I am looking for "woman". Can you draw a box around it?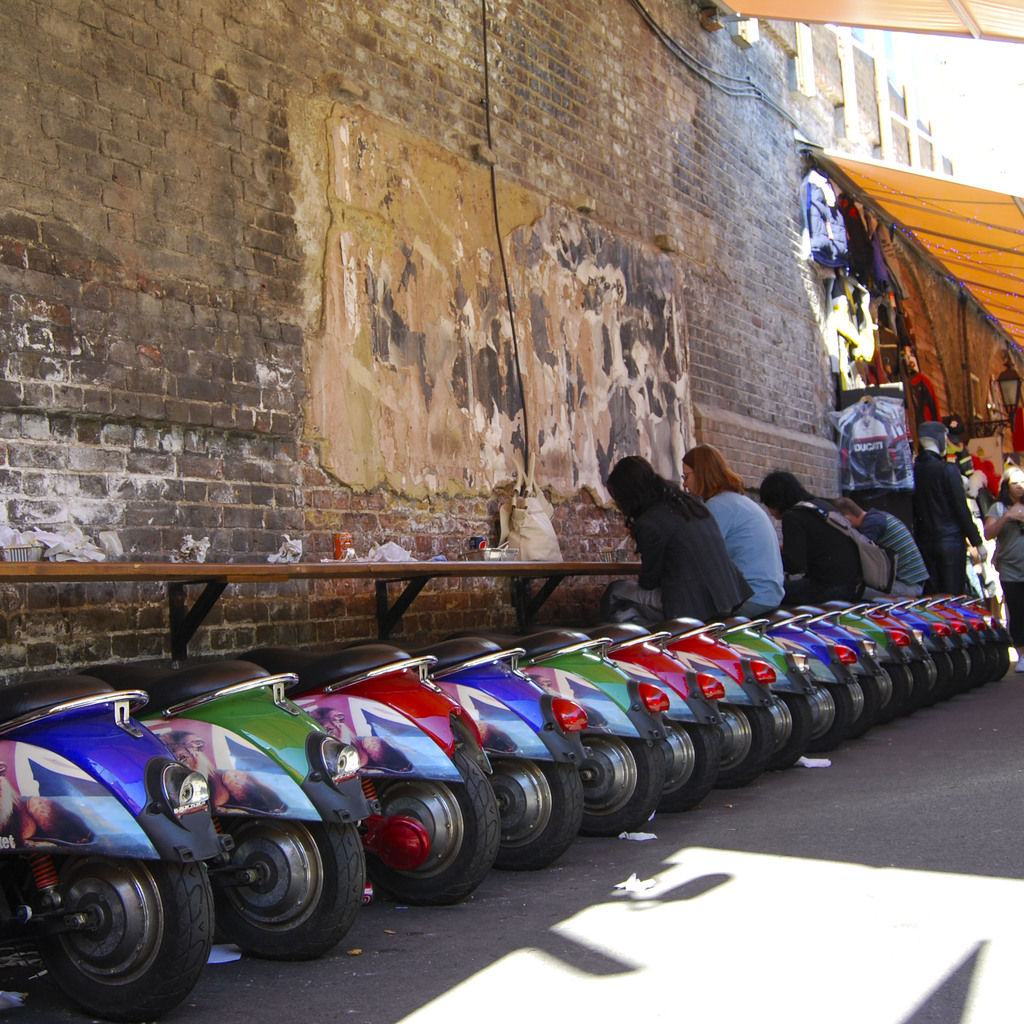
Sure, the bounding box is <box>982,465,1023,671</box>.
